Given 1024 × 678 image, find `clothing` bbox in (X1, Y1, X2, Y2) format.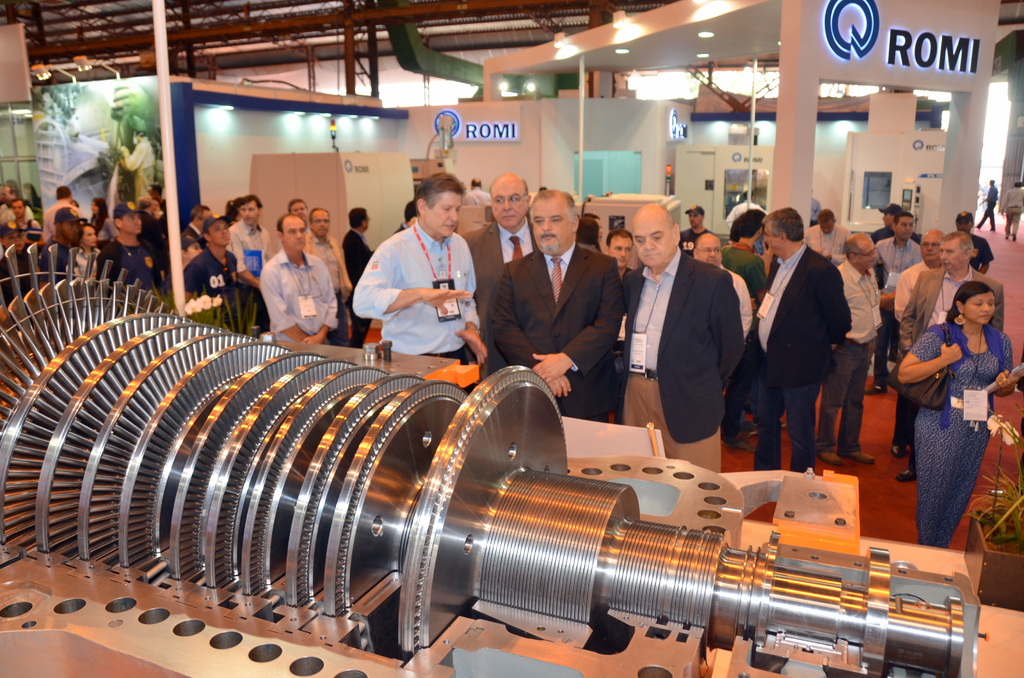
(724, 237, 774, 296).
